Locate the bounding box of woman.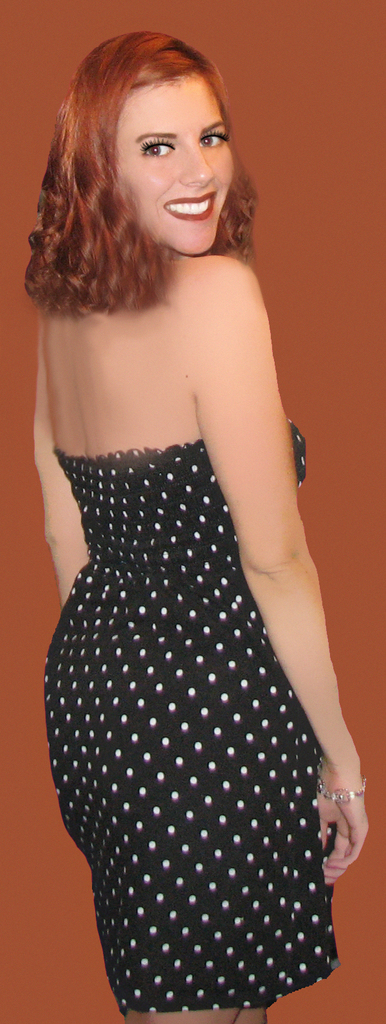
Bounding box: Rect(0, 36, 382, 1023).
